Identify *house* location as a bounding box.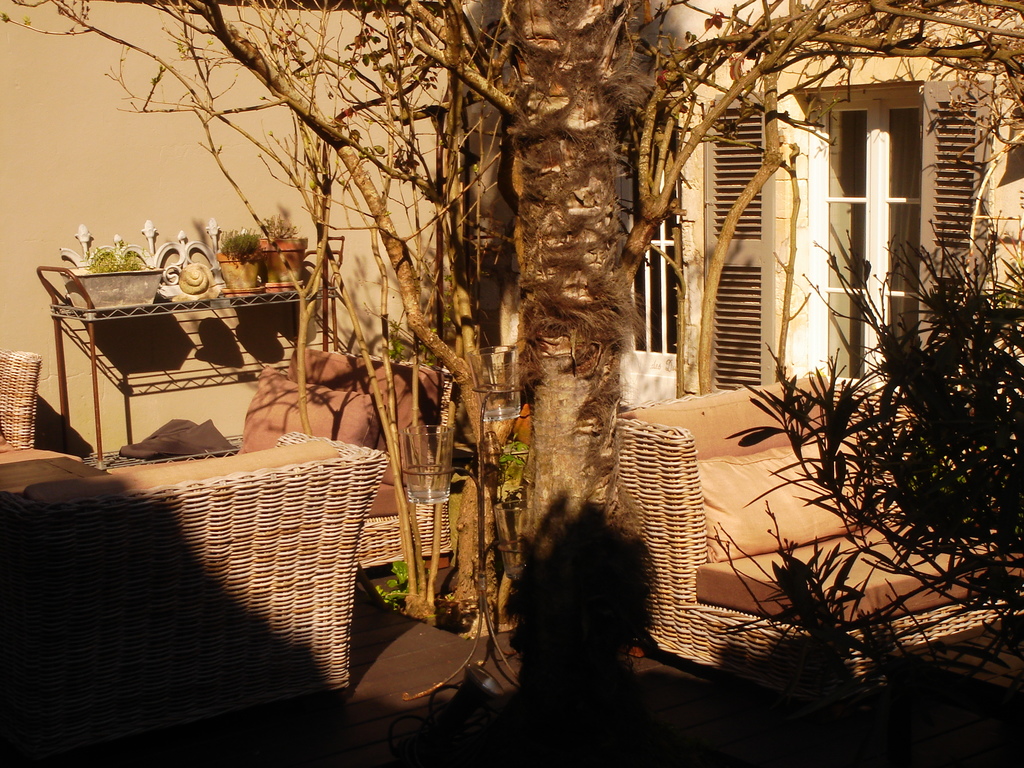
box=[0, 0, 1021, 762].
